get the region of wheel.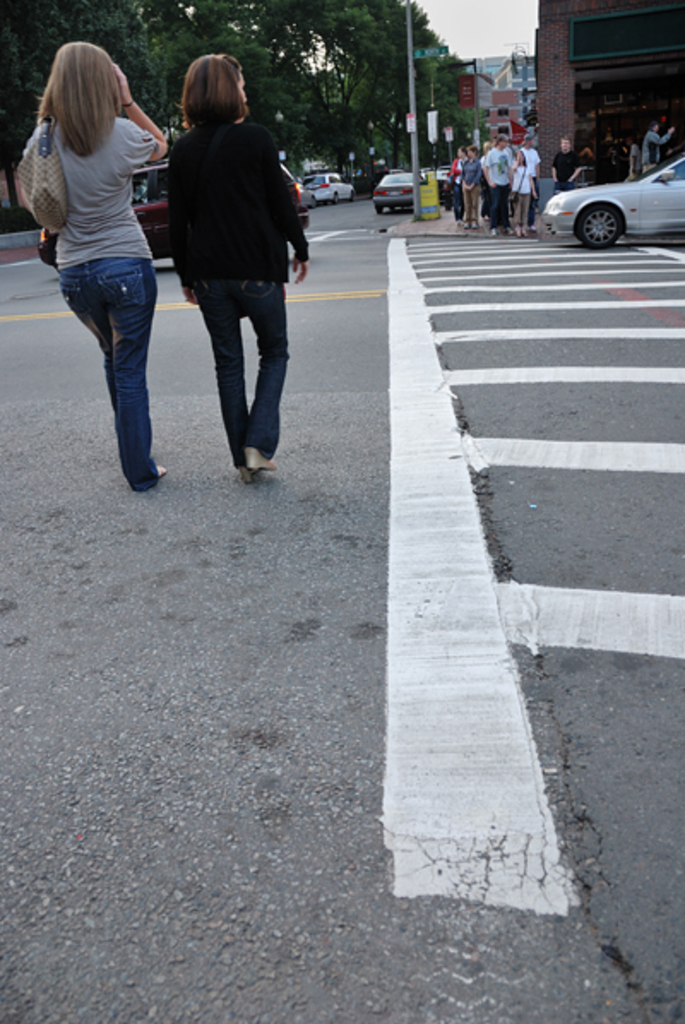
select_region(334, 195, 337, 202).
